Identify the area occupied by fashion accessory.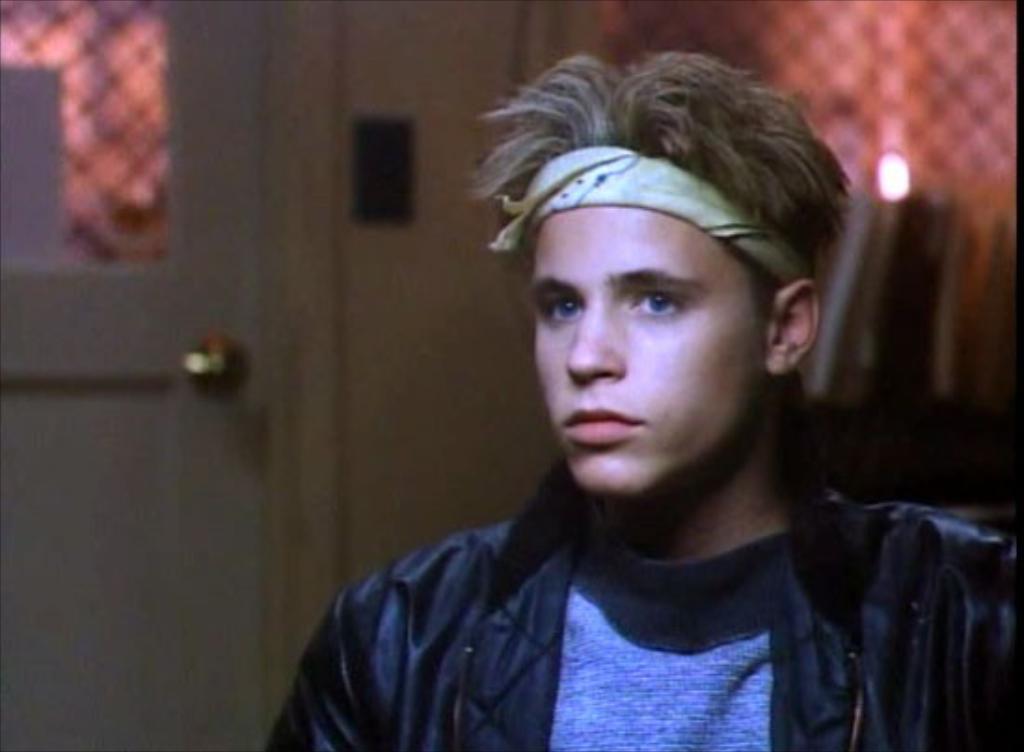
Area: (493, 143, 814, 283).
